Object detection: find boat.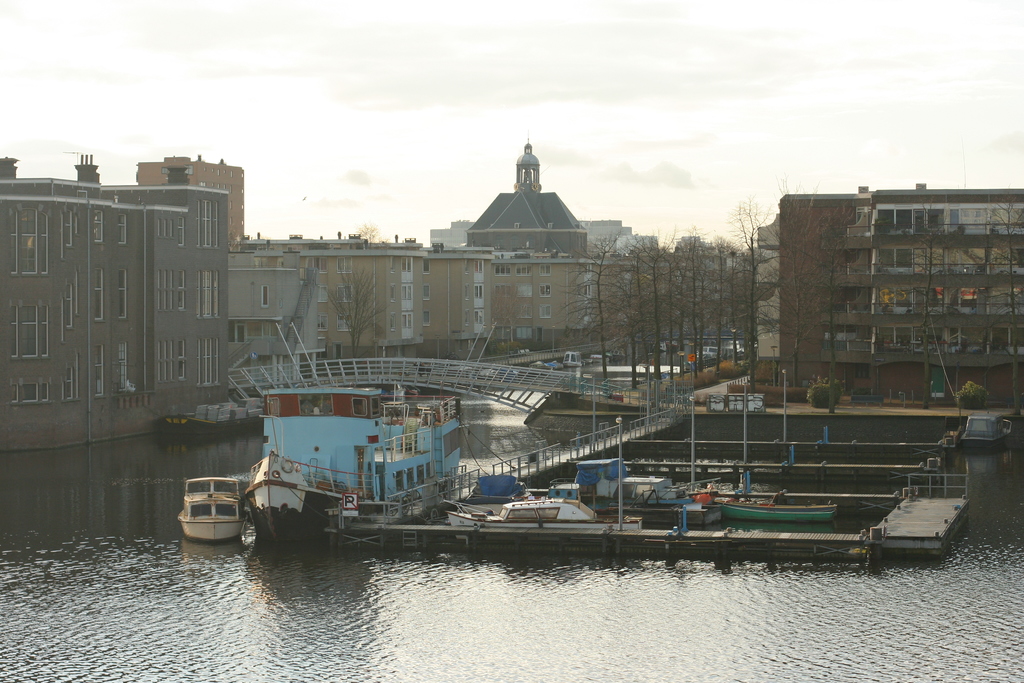
152,391,258,445.
